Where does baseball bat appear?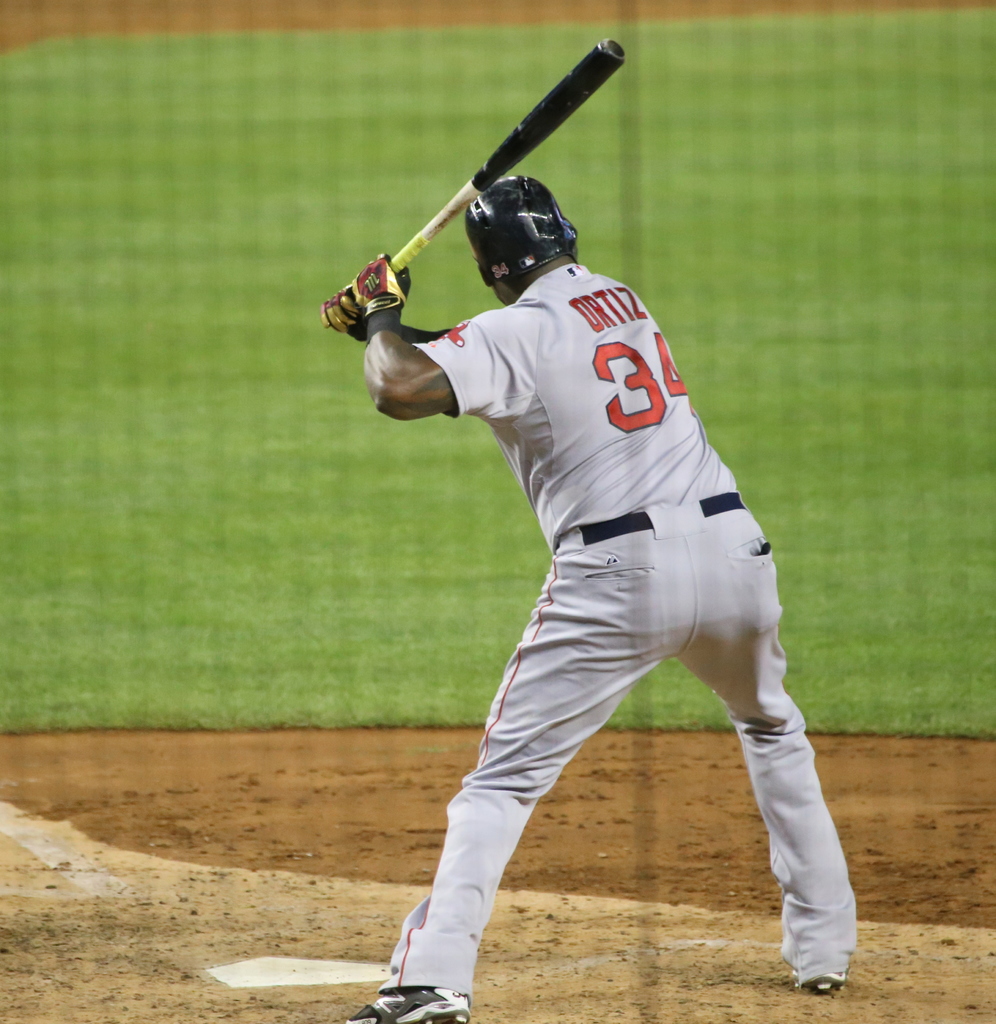
Appears at l=382, t=35, r=627, b=273.
